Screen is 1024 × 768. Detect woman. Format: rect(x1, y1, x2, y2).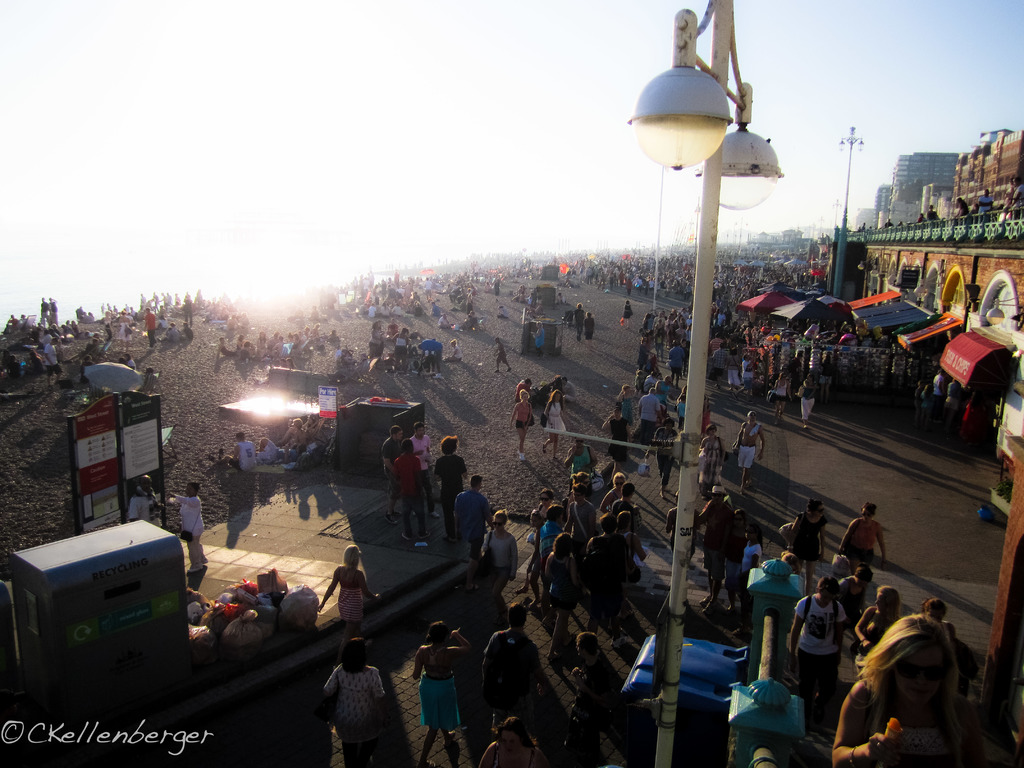
rect(541, 390, 566, 461).
